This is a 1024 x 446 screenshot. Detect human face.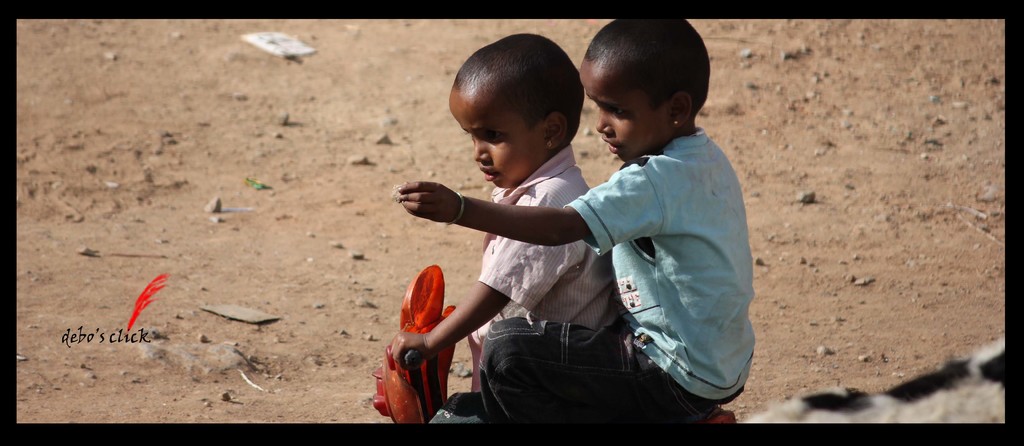
locate(447, 92, 541, 189).
